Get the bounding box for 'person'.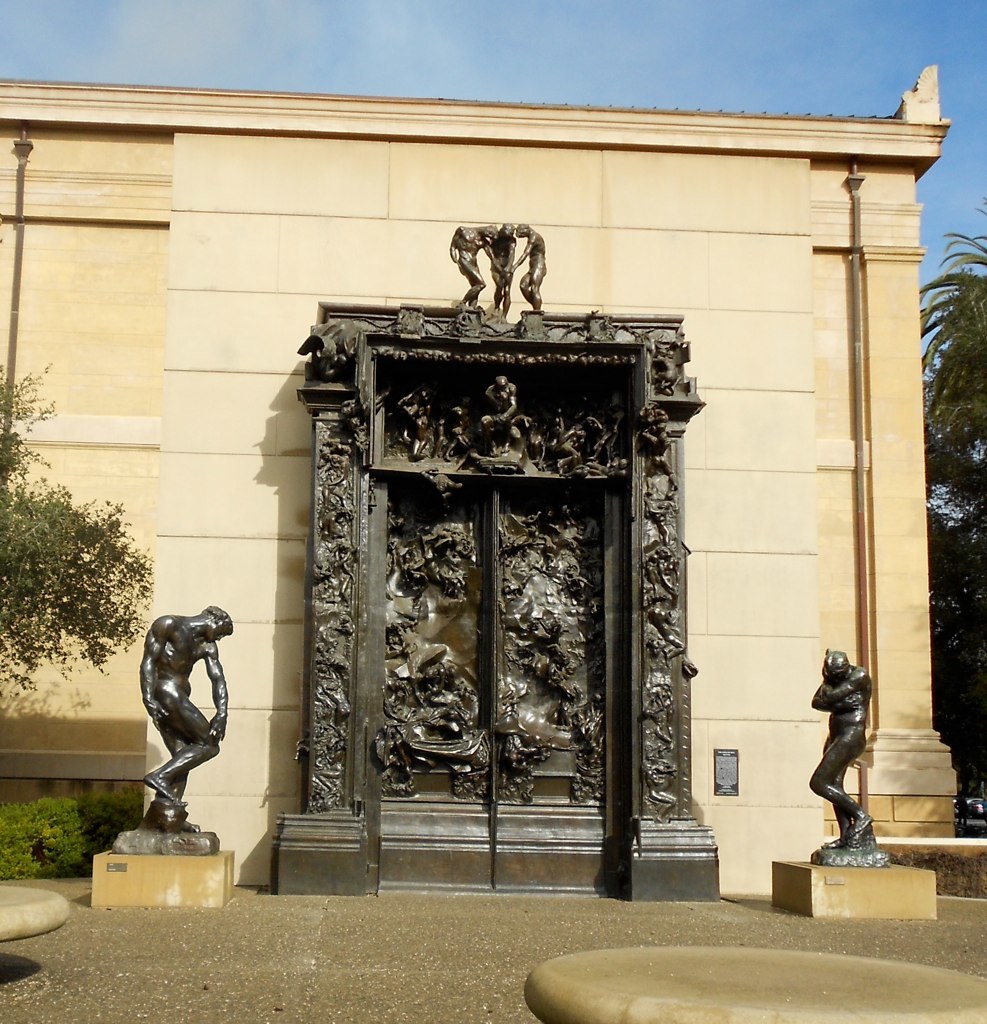
select_region(810, 652, 879, 852).
